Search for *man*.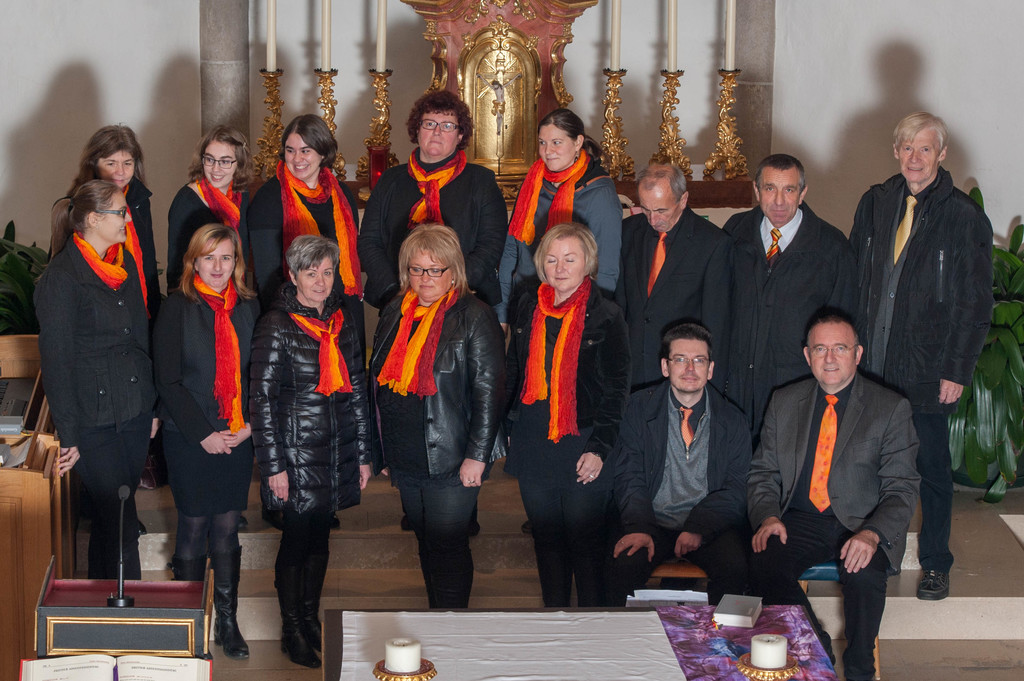
Found at {"left": 717, "top": 147, "right": 866, "bottom": 426}.
